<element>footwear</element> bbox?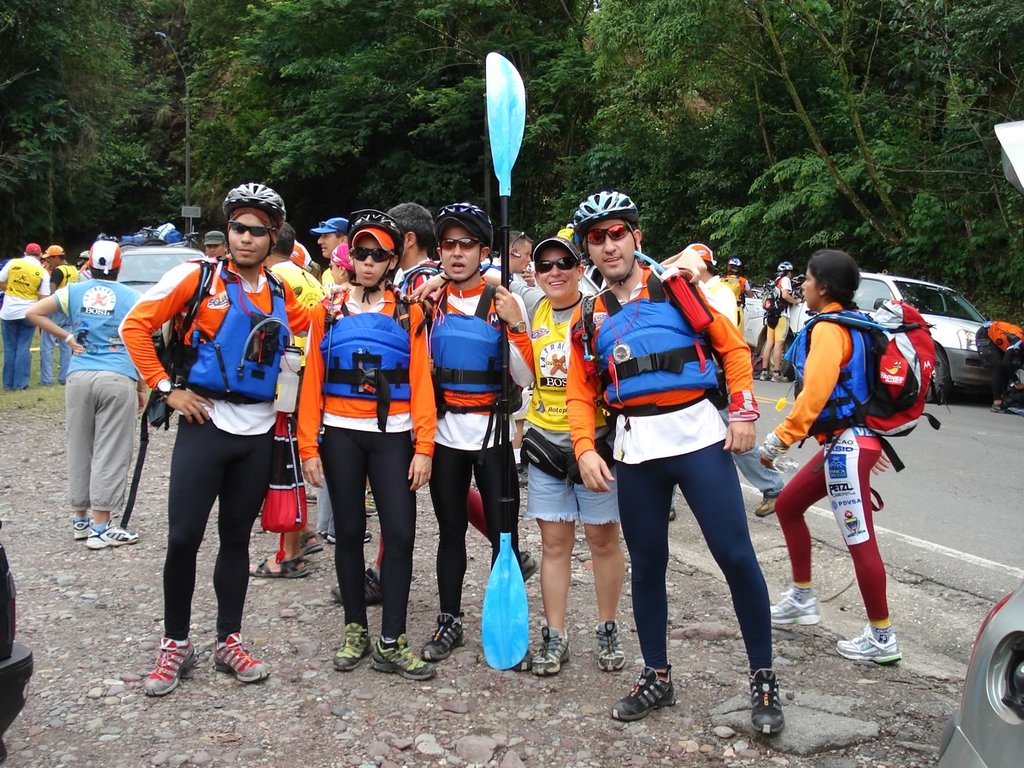
249/558/309/580
